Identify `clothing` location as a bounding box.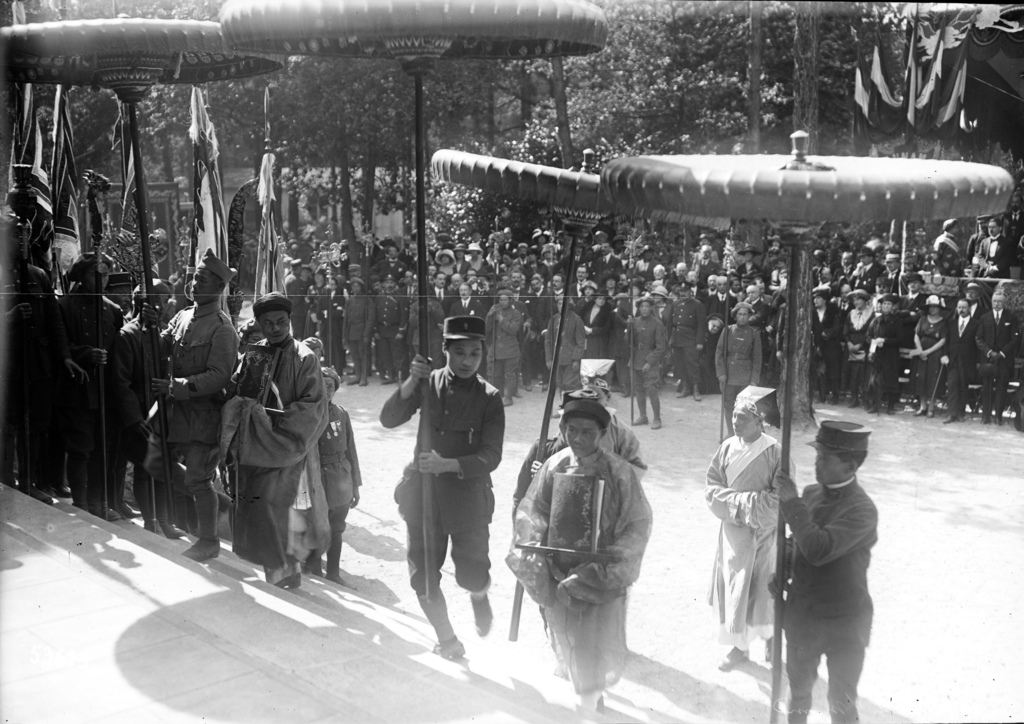
bbox(382, 375, 507, 632).
